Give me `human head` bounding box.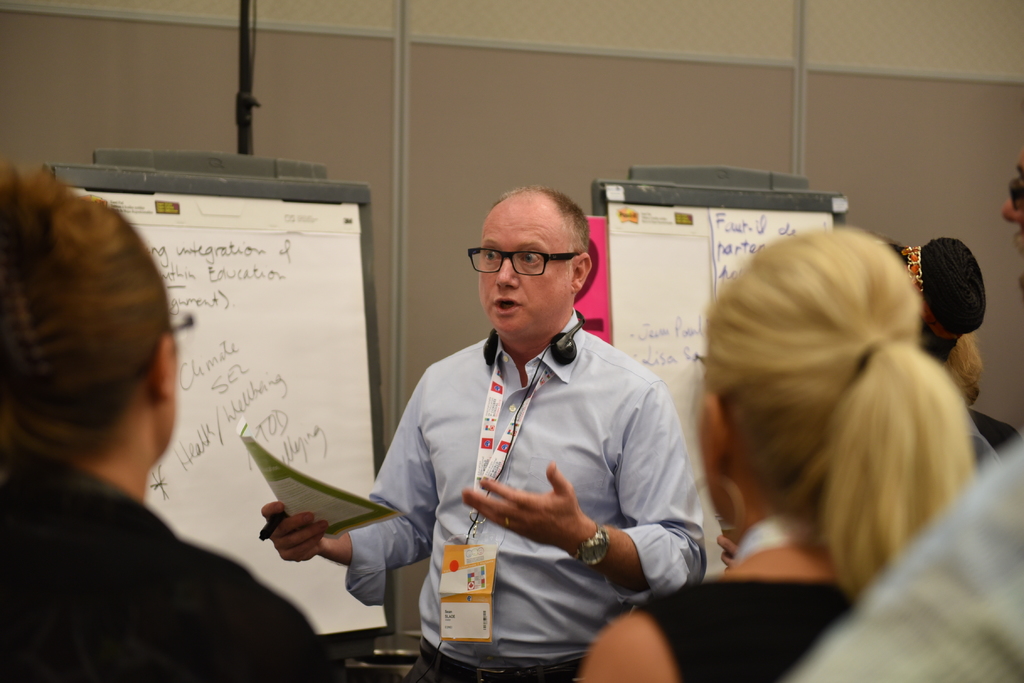
(left=701, top=224, right=922, bottom=543).
